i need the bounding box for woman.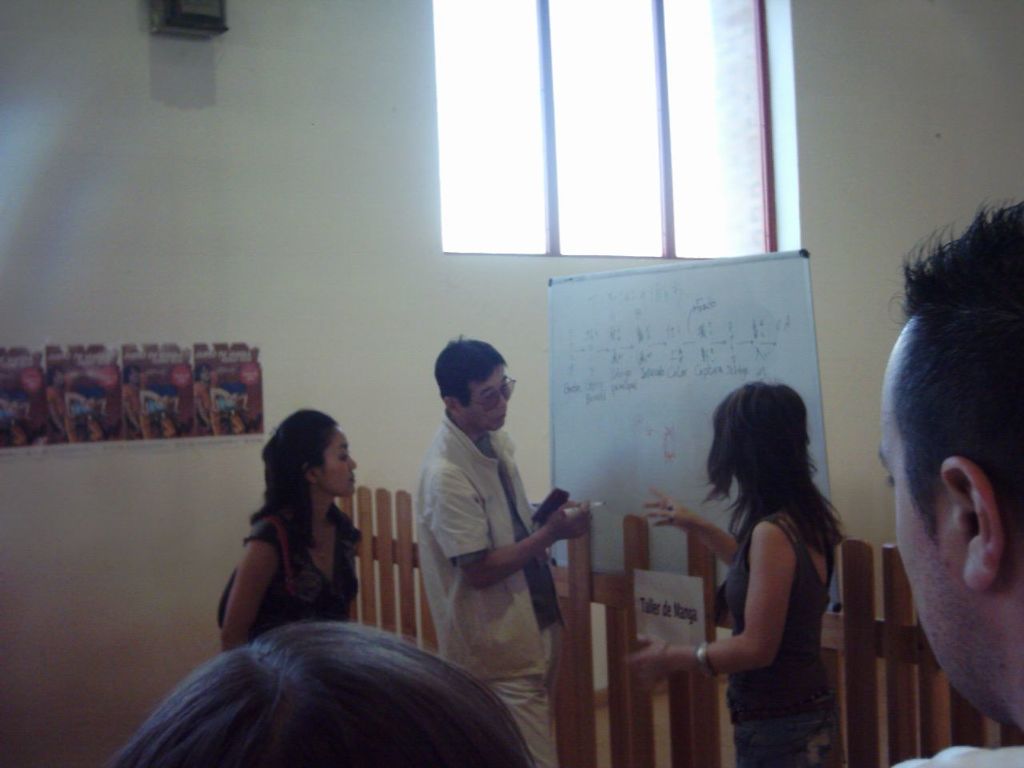
Here it is: crop(203, 410, 384, 660).
